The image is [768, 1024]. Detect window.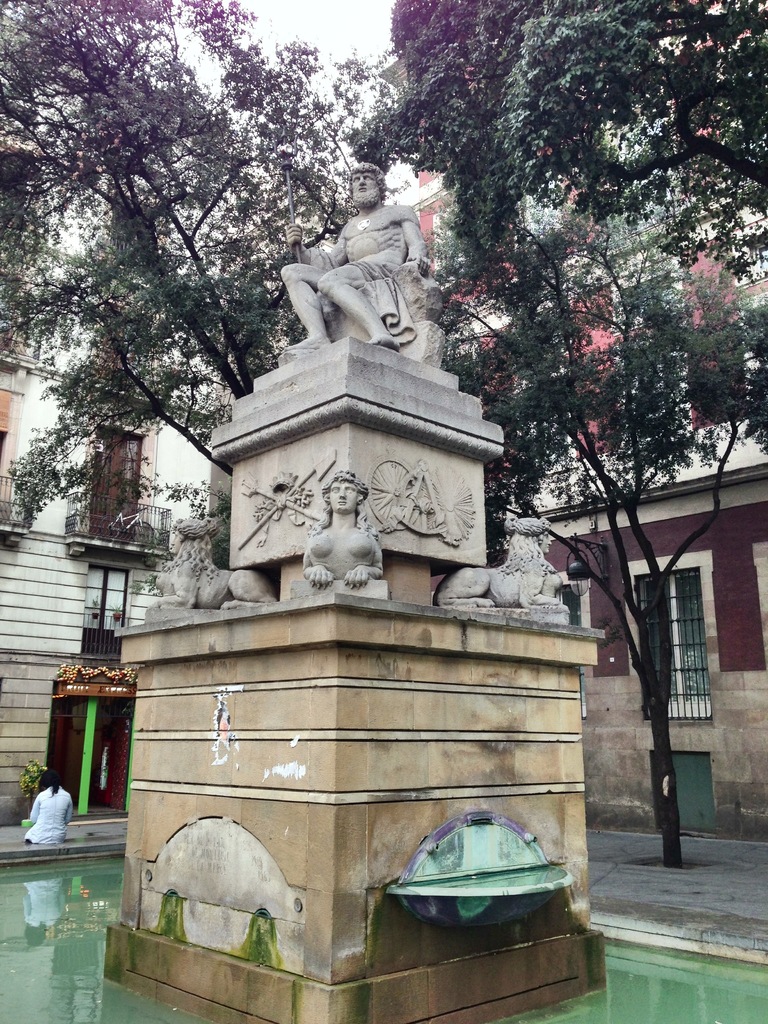
Detection: l=636, t=567, r=710, b=719.
